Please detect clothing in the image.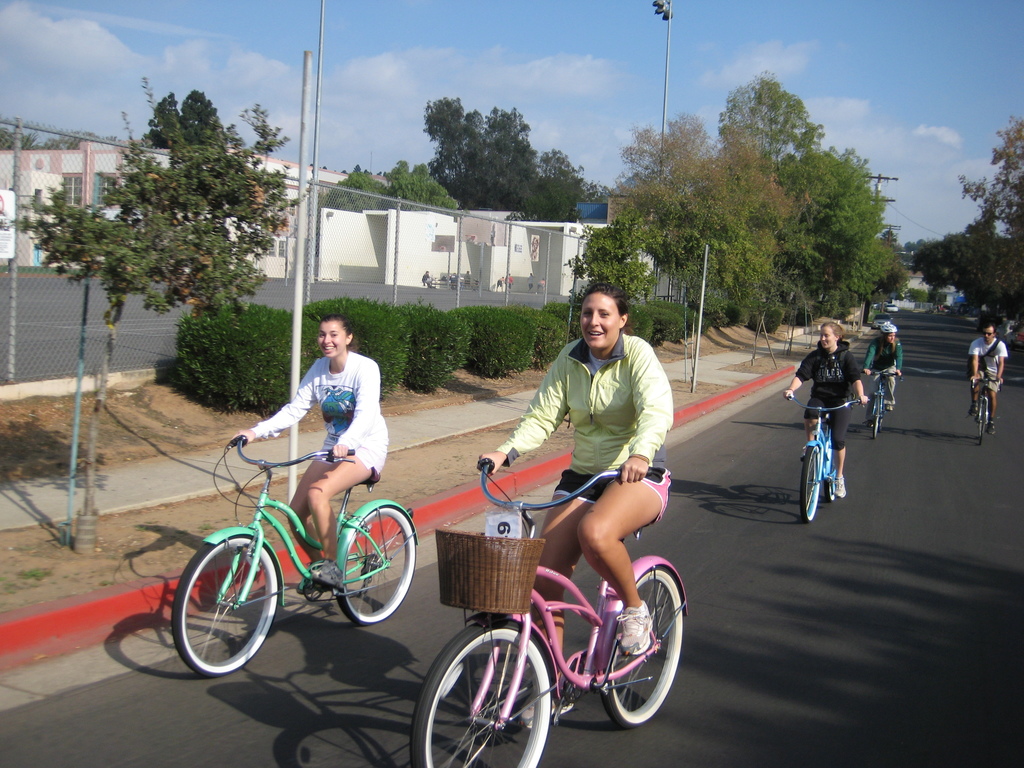
detection(794, 337, 862, 437).
